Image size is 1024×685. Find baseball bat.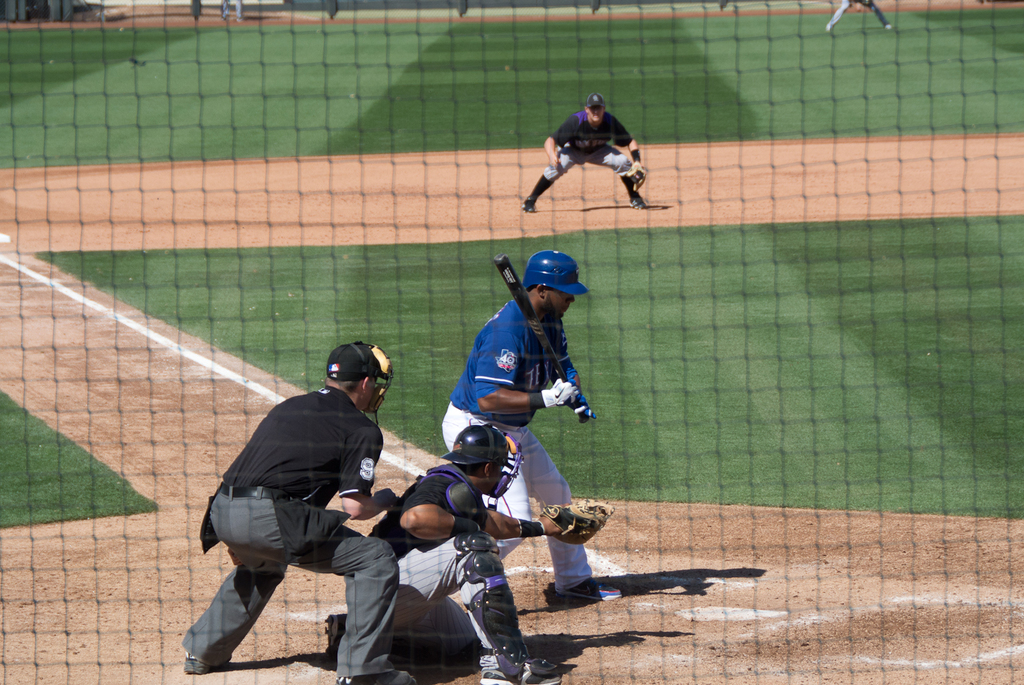
[x1=490, y1=248, x2=592, y2=424].
